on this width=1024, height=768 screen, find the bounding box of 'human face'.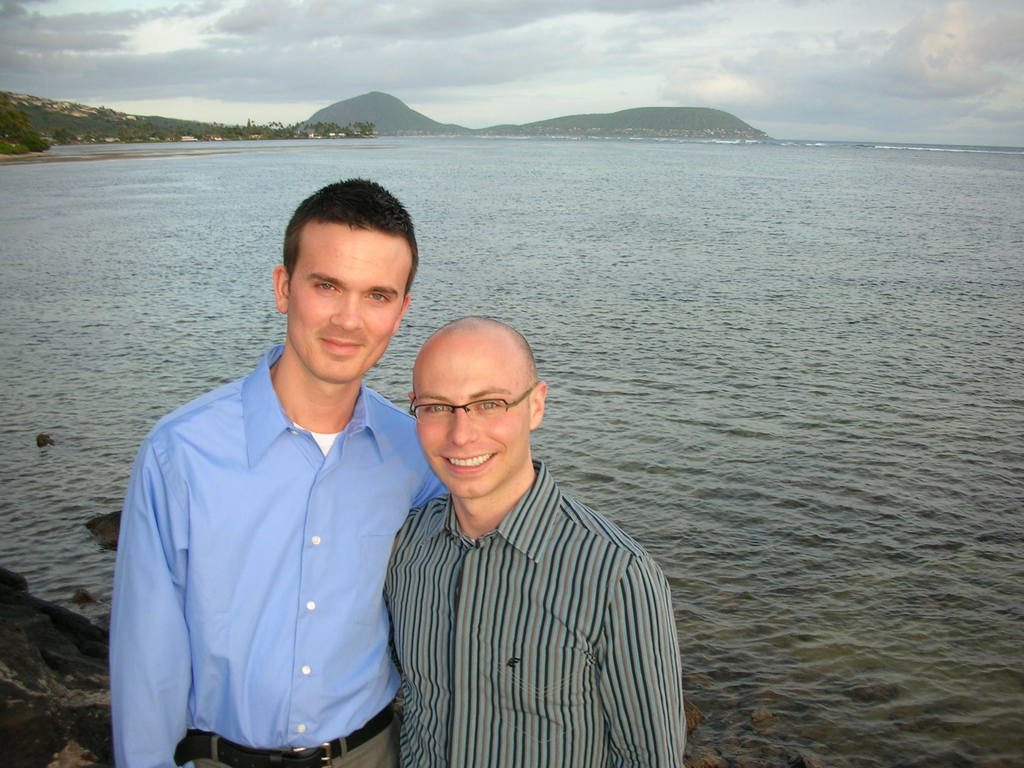
Bounding box: [415, 352, 530, 499].
